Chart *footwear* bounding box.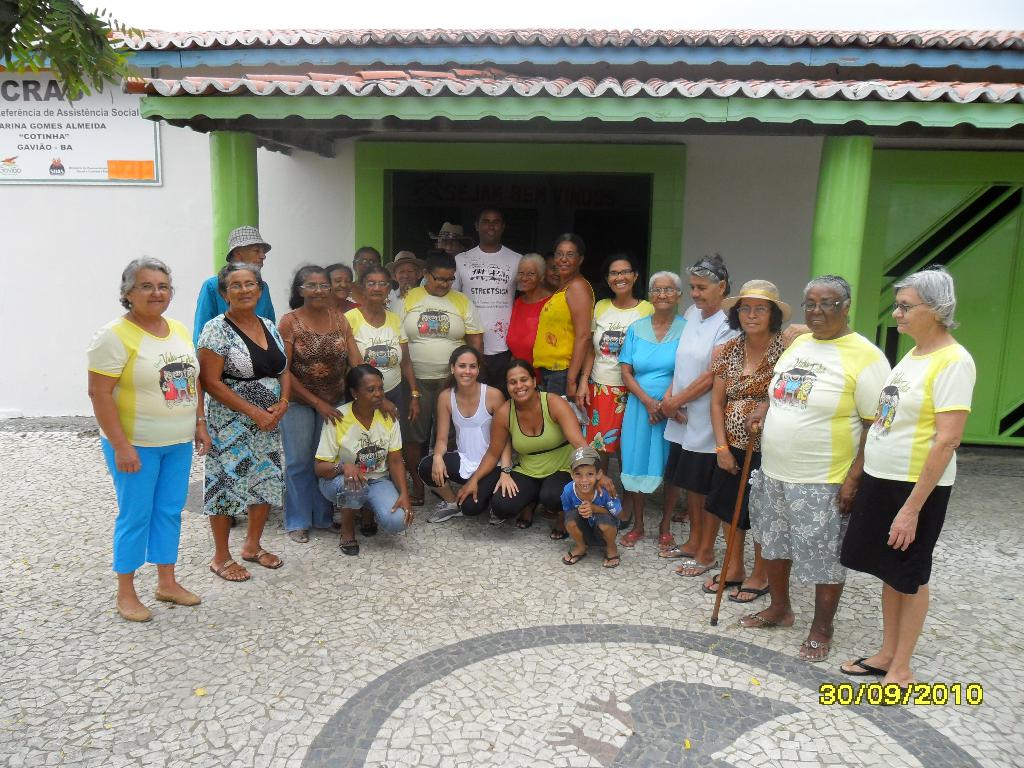
Charted: bbox=(618, 527, 644, 550).
